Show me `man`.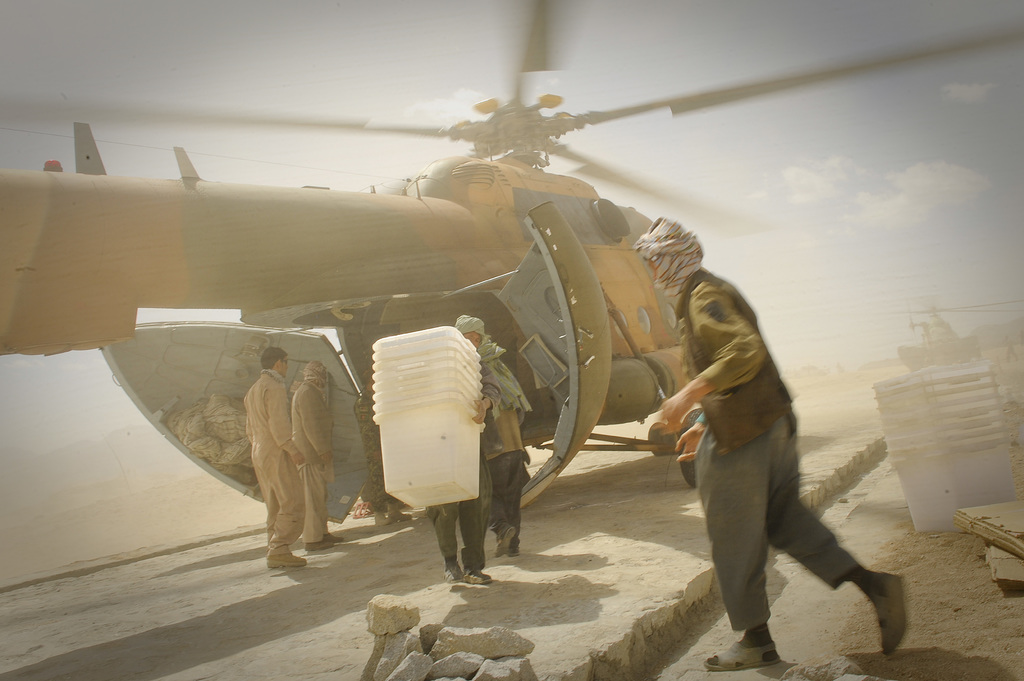
`man` is here: 486 332 531 556.
